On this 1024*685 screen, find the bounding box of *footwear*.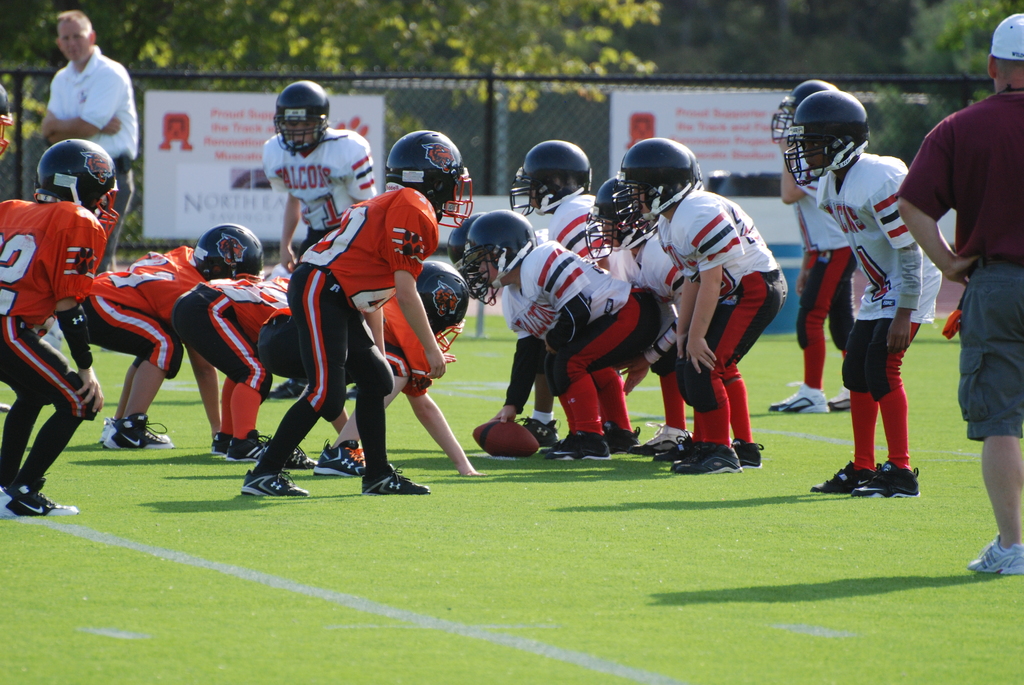
Bounding box: pyautogui.locateOnScreen(281, 437, 316, 470).
